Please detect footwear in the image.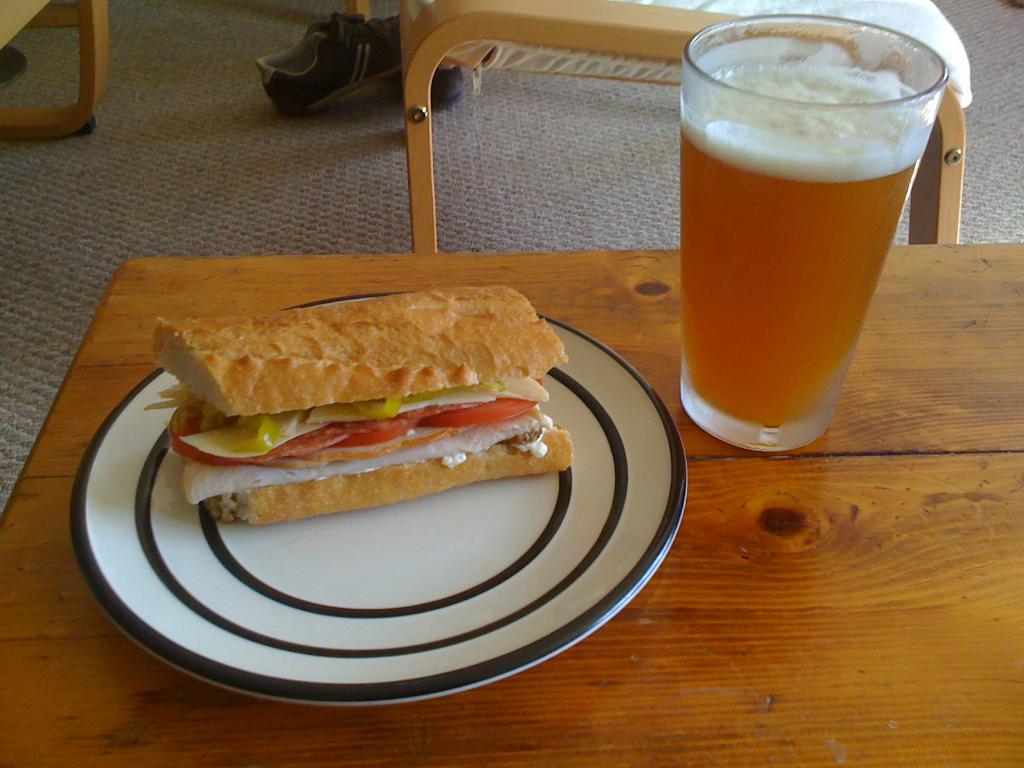
<bbox>246, 8, 383, 107</bbox>.
